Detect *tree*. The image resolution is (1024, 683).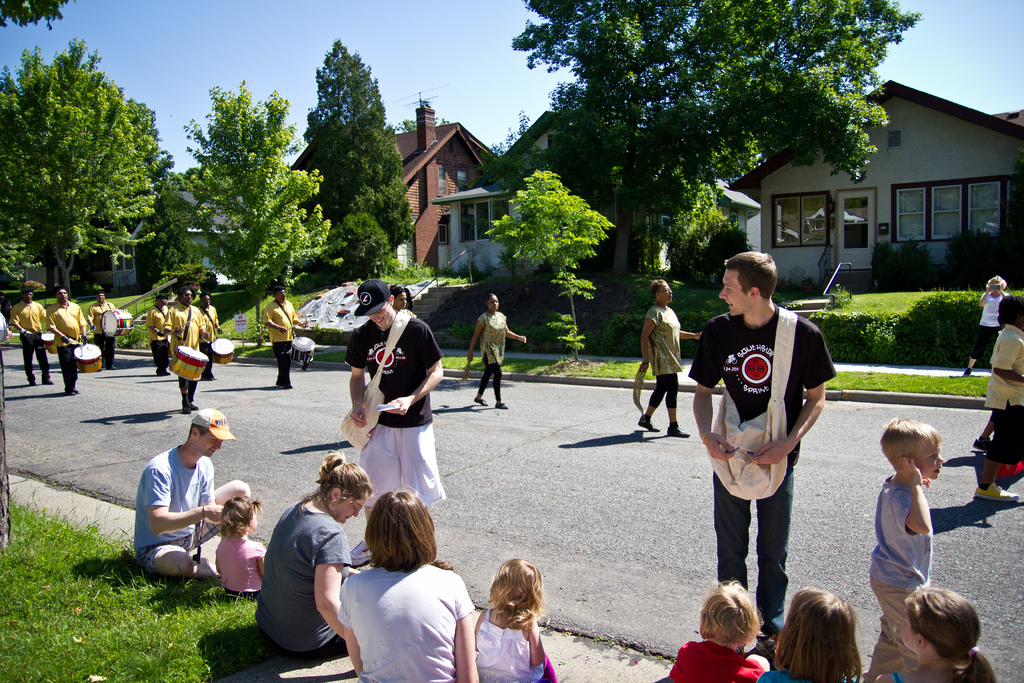
left=511, top=0, right=923, bottom=276.
